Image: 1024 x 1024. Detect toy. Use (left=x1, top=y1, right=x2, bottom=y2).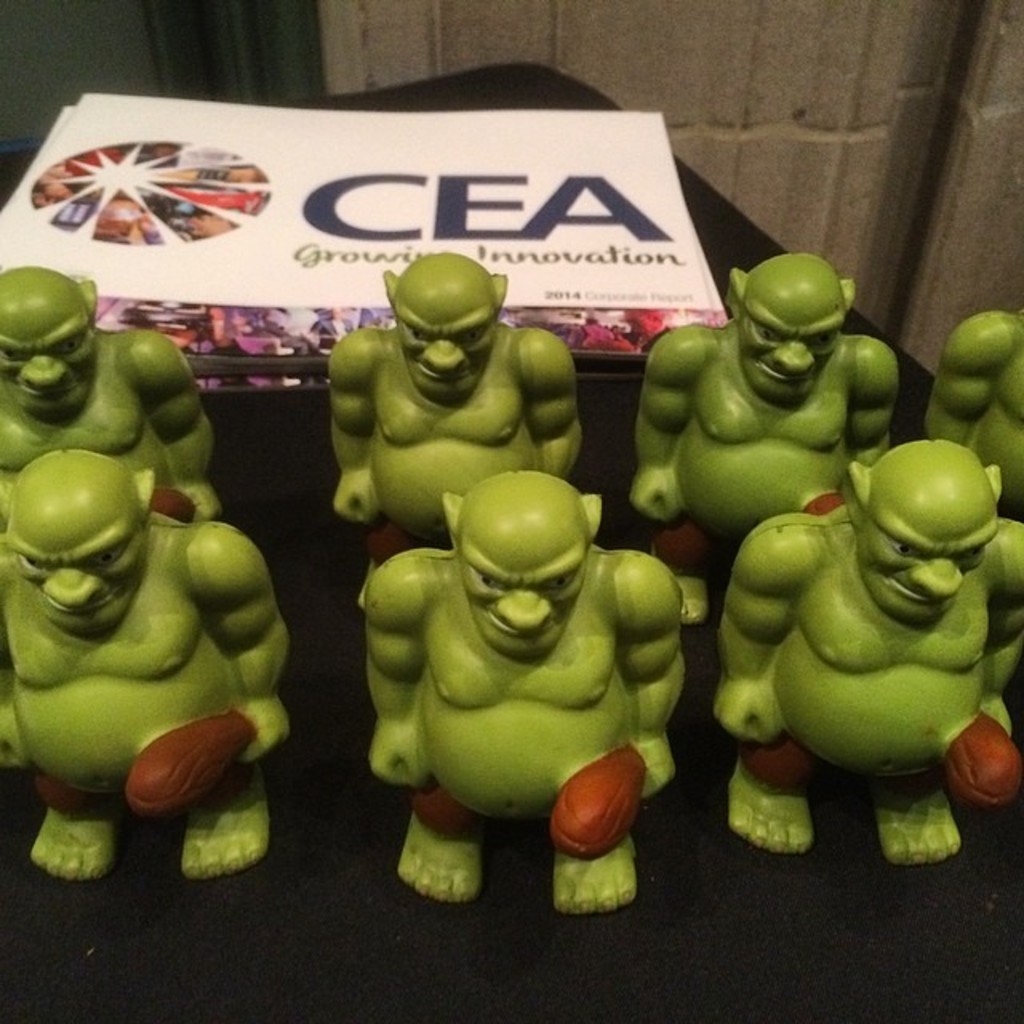
(left=918, top=298, right=1022, bottom=538).
